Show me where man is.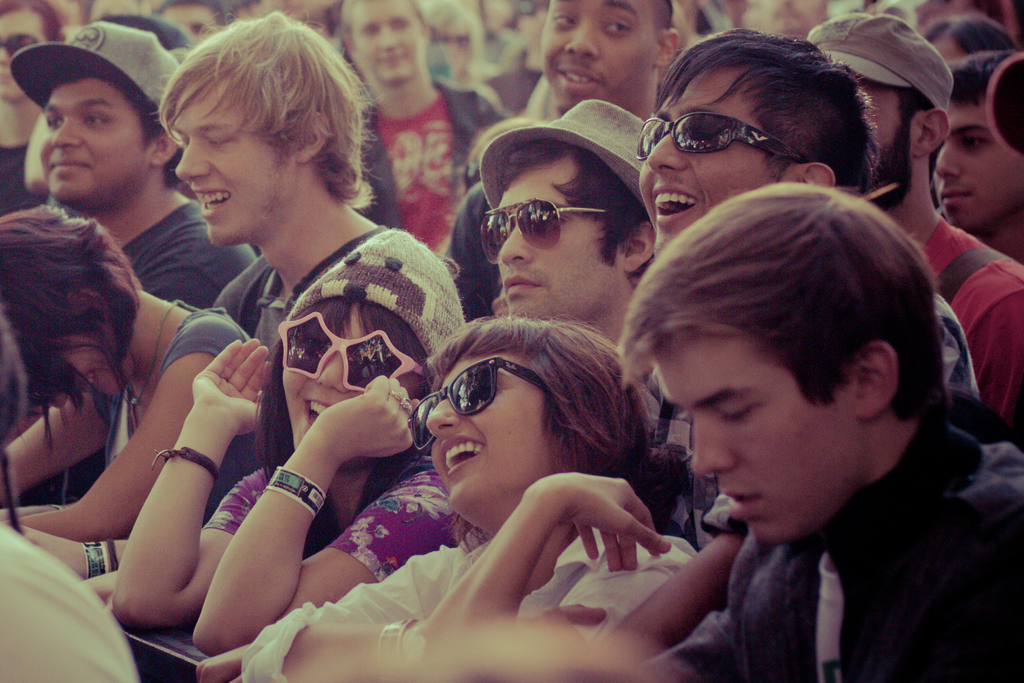
man is at (138,4,384,379).
